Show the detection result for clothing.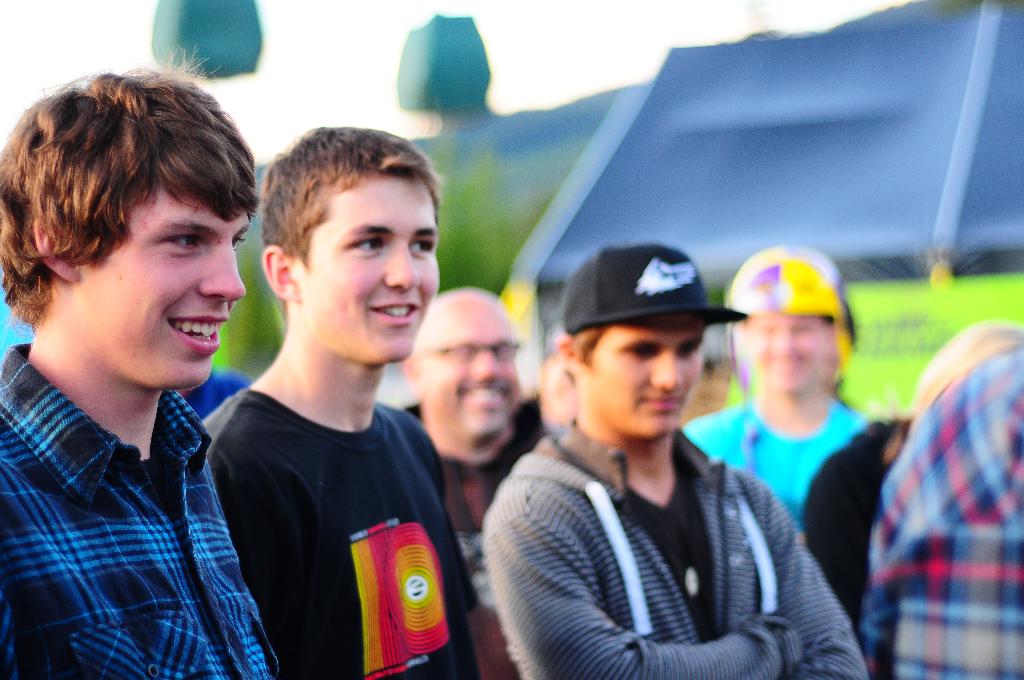
x1=868, y1=347, x2=1023, y2=679.
